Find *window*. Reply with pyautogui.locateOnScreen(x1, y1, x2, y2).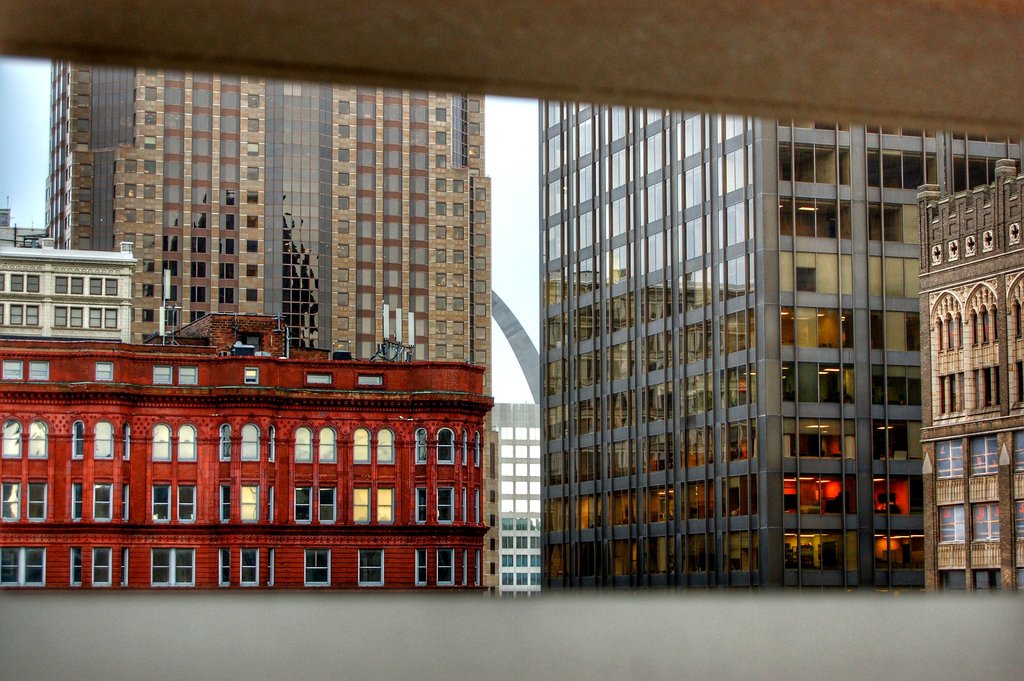
pyautogui.locateOnScreen(268, 550, 273, 584).
